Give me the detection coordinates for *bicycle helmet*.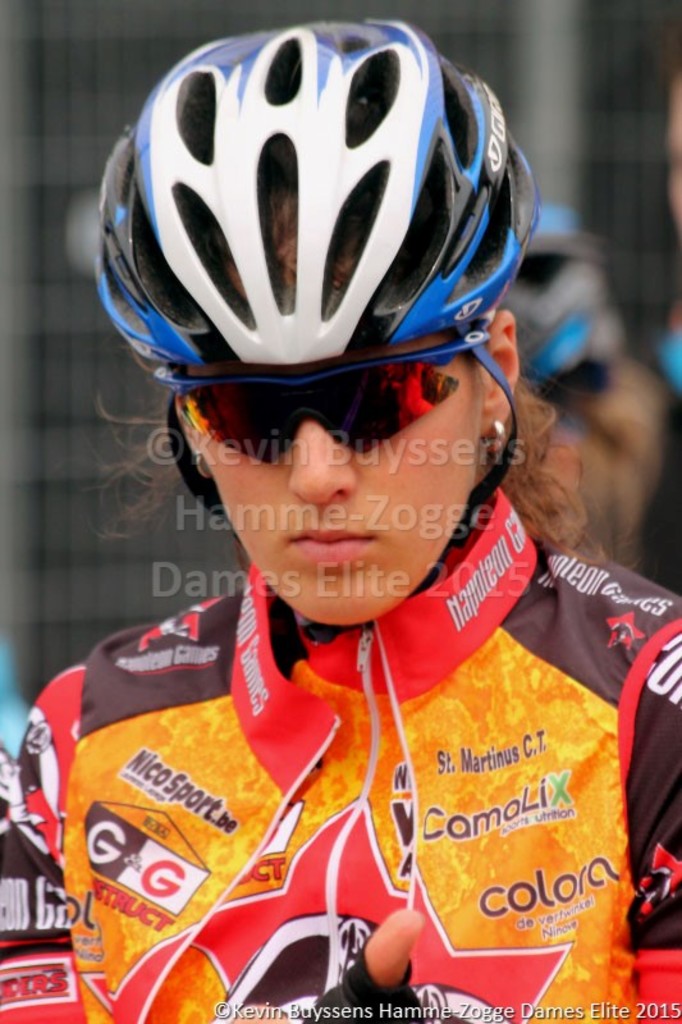
box(86, 13, 526, 362).
